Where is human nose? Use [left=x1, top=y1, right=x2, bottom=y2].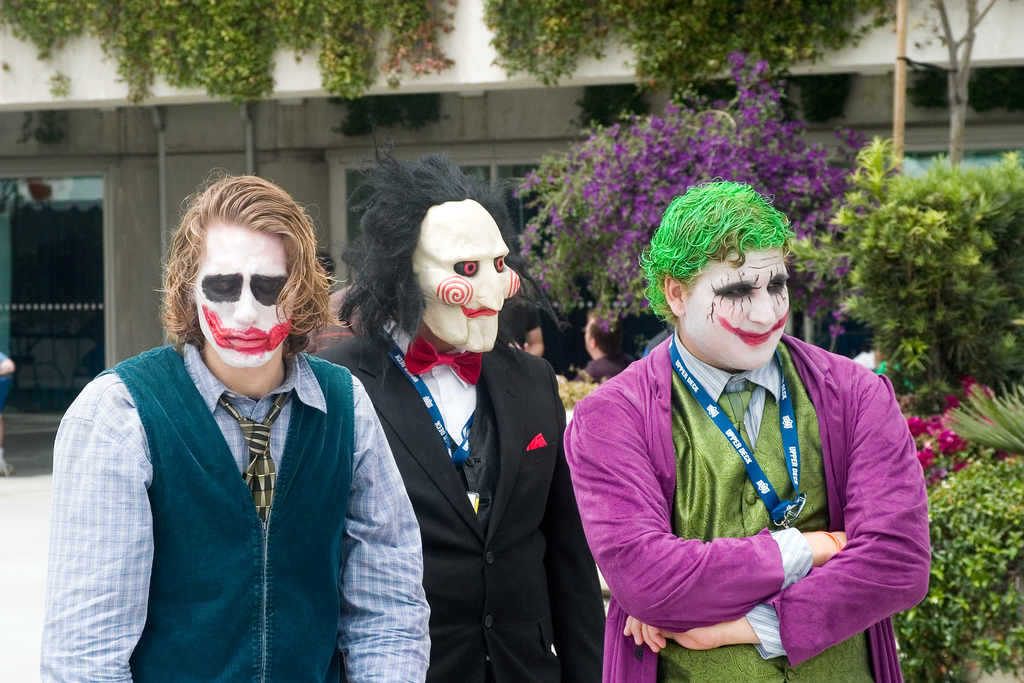
[left=747, top=286, right=782, bottom=327].
